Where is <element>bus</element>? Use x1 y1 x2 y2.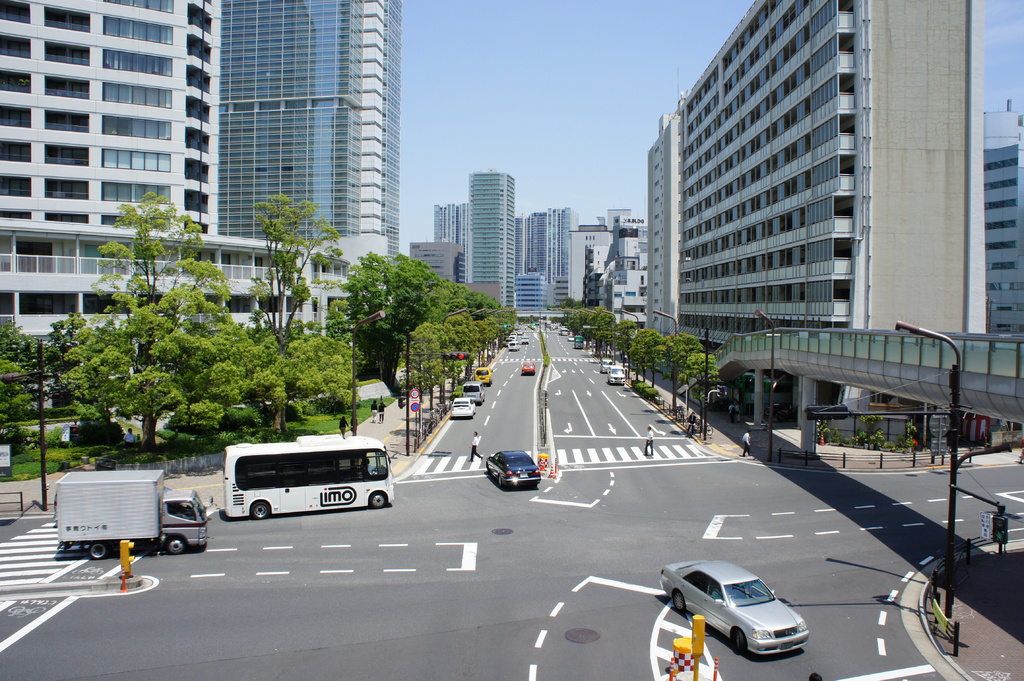
223 431 394 524.
